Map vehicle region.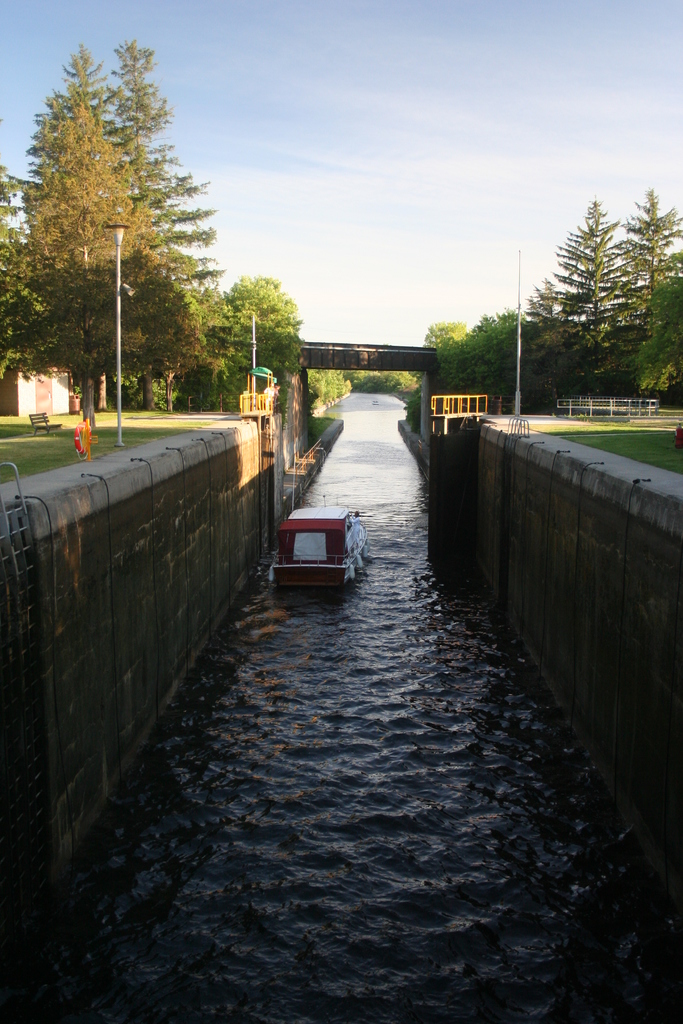
Mapped to pyautogui.locateOnScreen(251, 499, 345, 591).
